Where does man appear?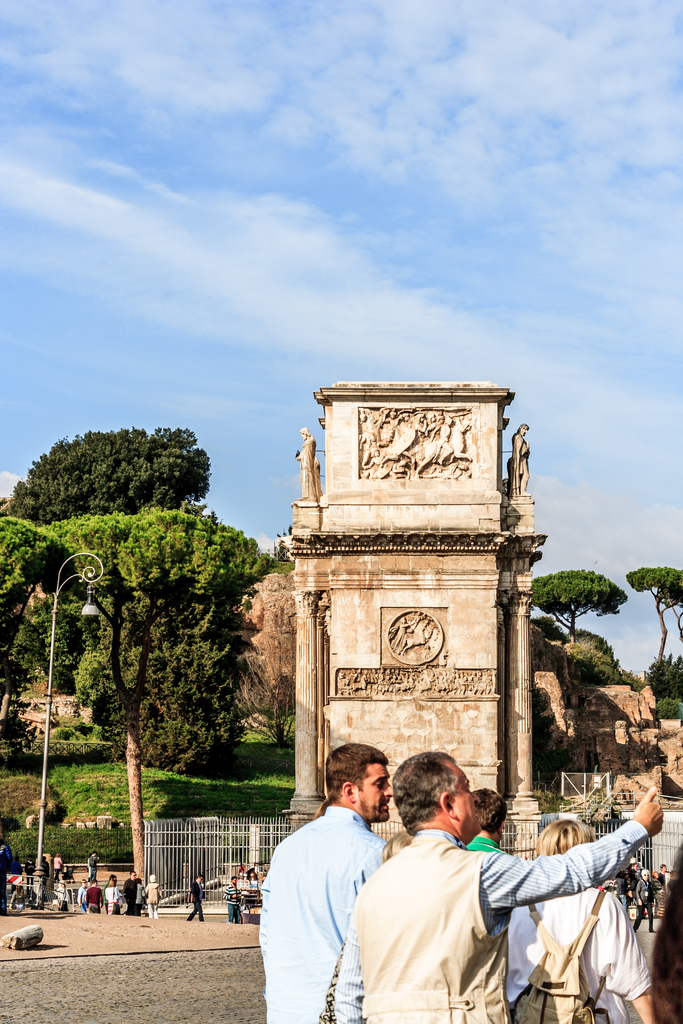
Appears at bbox(122, 865, 134, 908).
